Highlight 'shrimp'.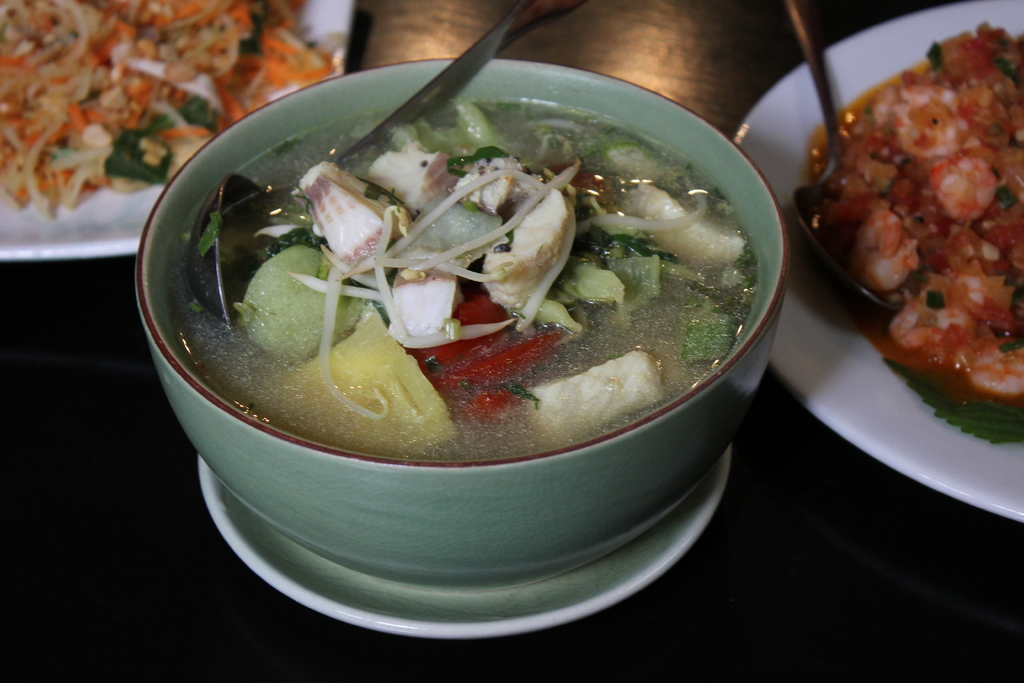
Highlighted region: region(926, 153, 998, 220).
